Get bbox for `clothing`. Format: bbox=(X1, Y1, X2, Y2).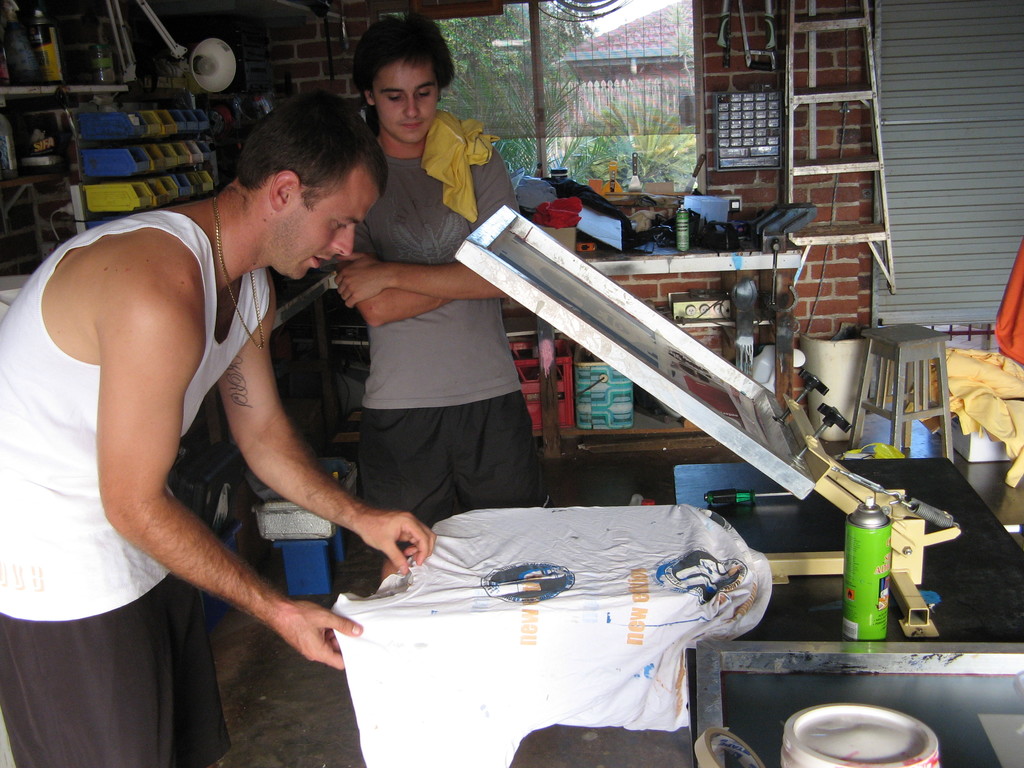
bbox=(0, 199, 275, 621).
